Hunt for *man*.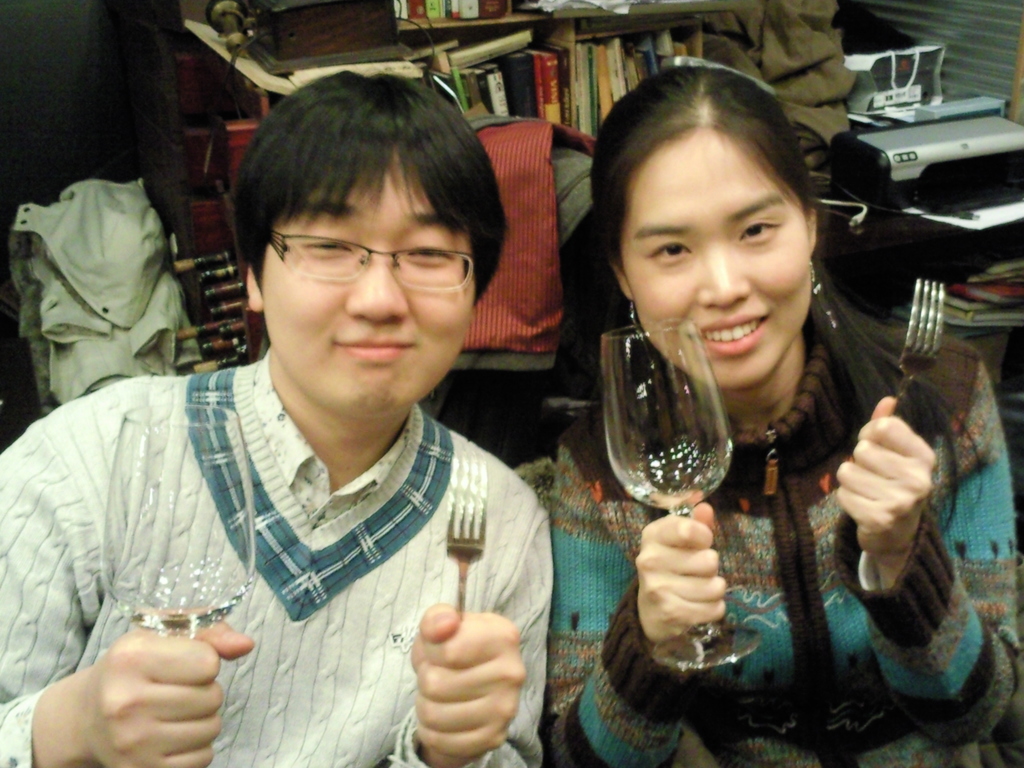
Hunted down at bbox=(20, 77, 621, 758).
